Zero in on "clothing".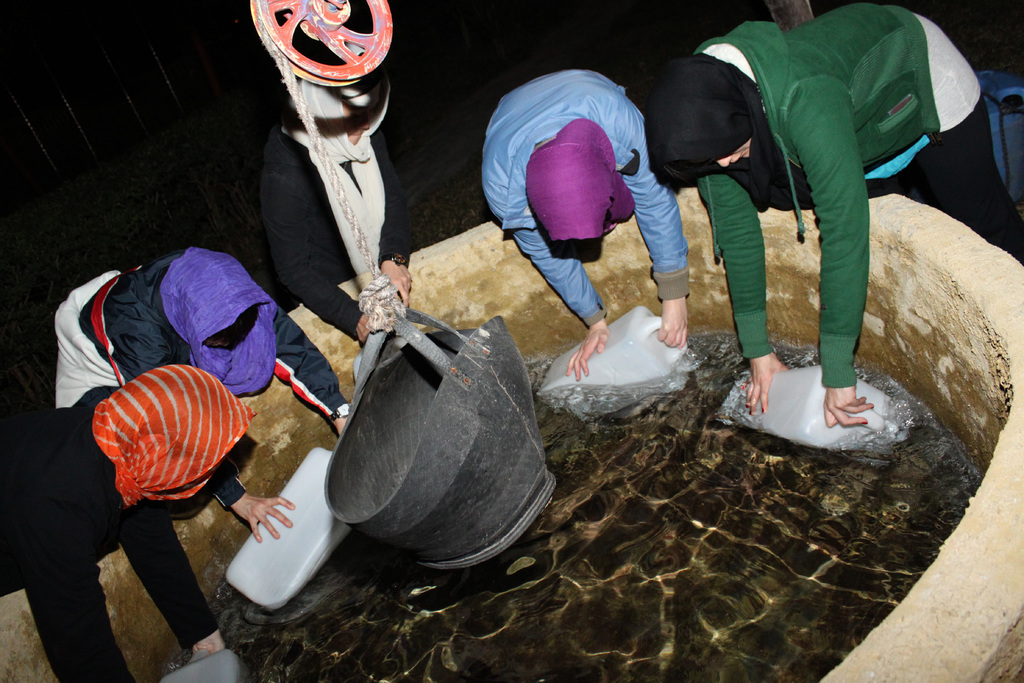
Zeroed in: pyautogui.locateOnScreen(0, 388, 218, 682).
